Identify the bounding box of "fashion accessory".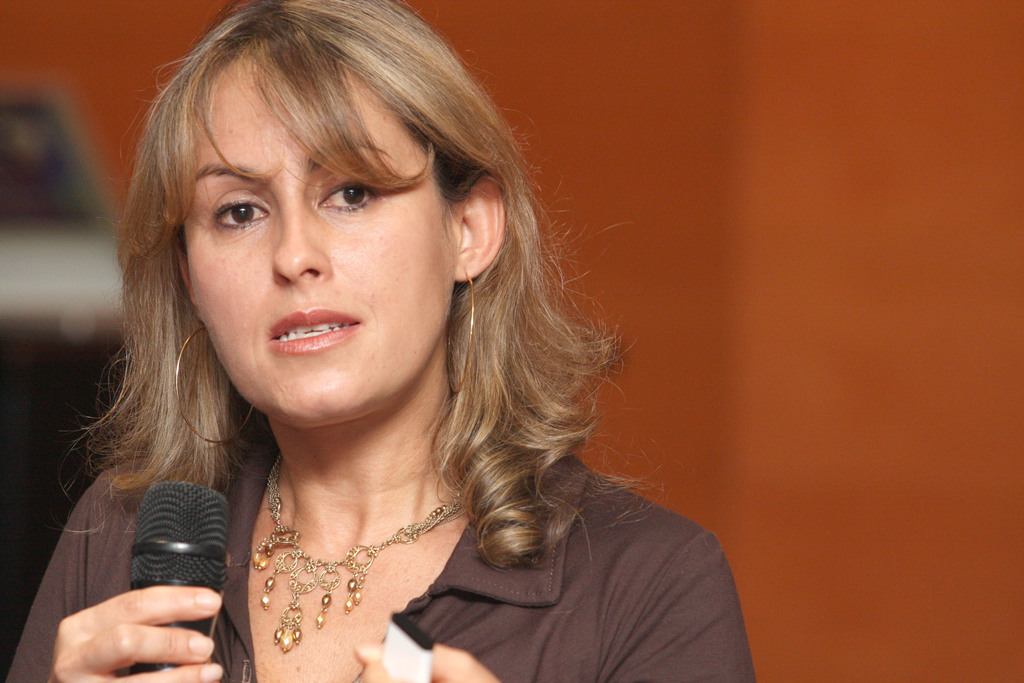
<bbox>250, 448, 468, 654</bbox>.
